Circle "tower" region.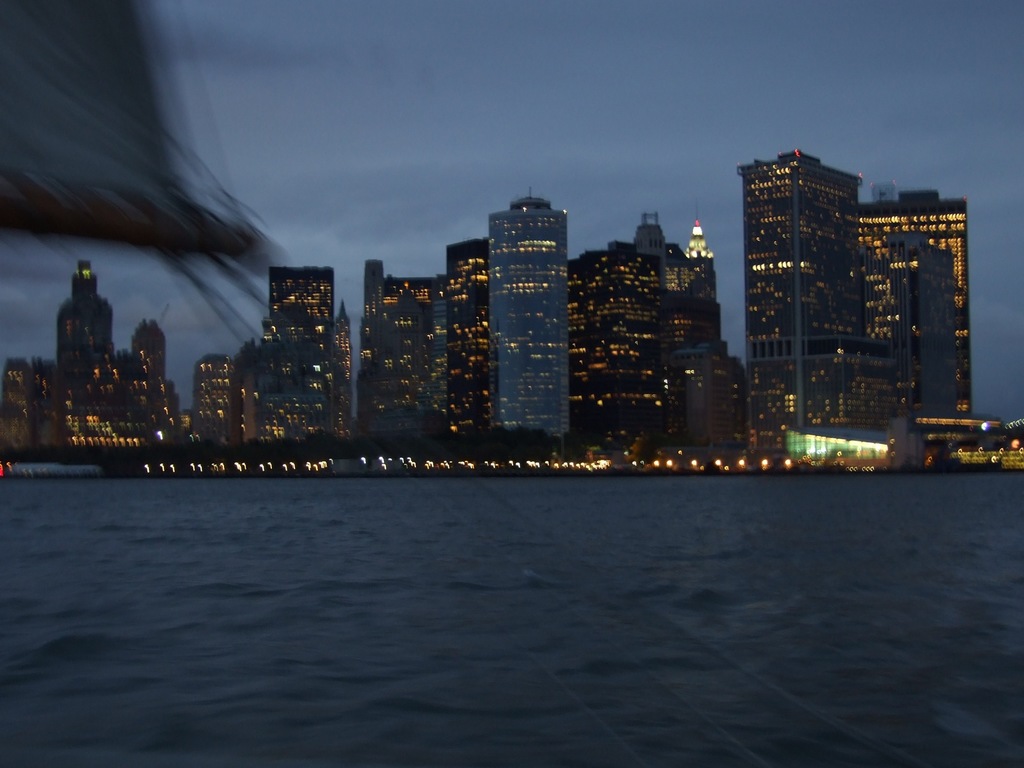
Region: bbox=[0, 352, 60, 462].
